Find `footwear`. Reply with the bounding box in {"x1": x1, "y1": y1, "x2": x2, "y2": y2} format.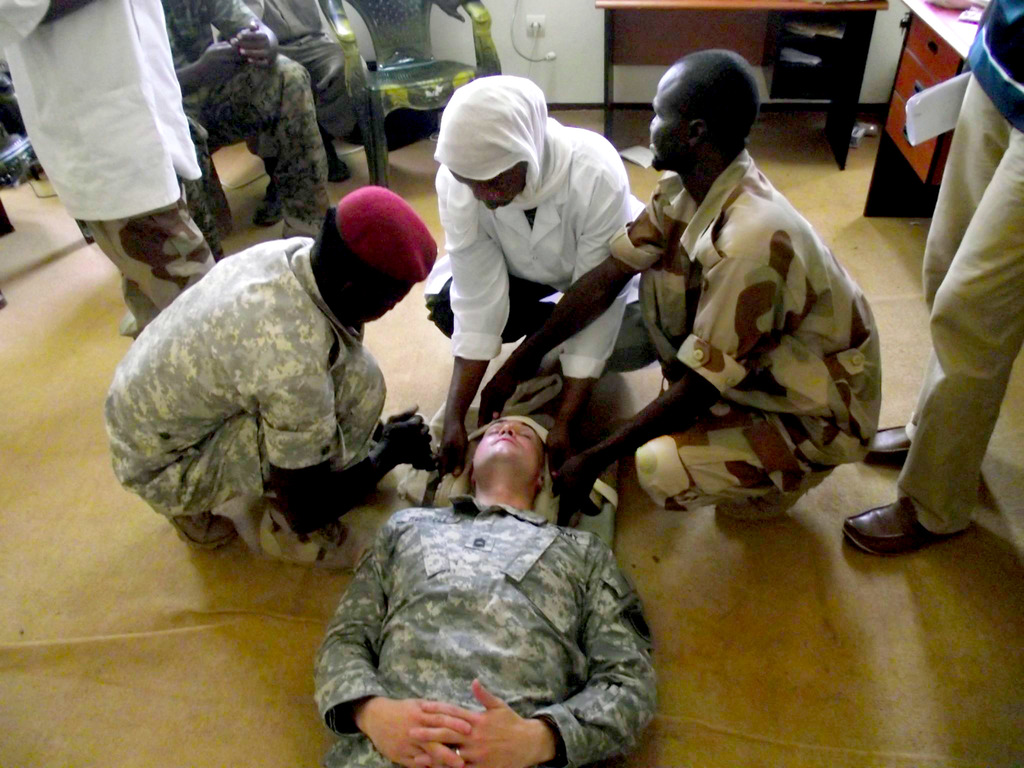
{"x1": 859, "y1": 489, "x2": 963, "y2": 570}.
